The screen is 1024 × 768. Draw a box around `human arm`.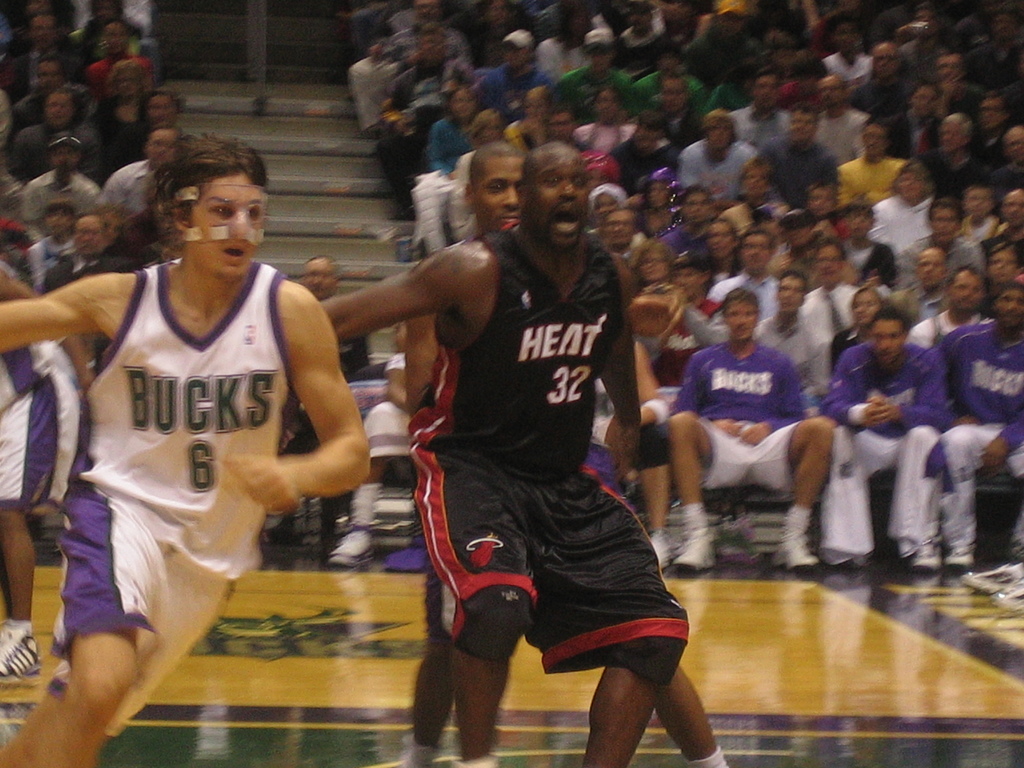
314 238 481 352.
